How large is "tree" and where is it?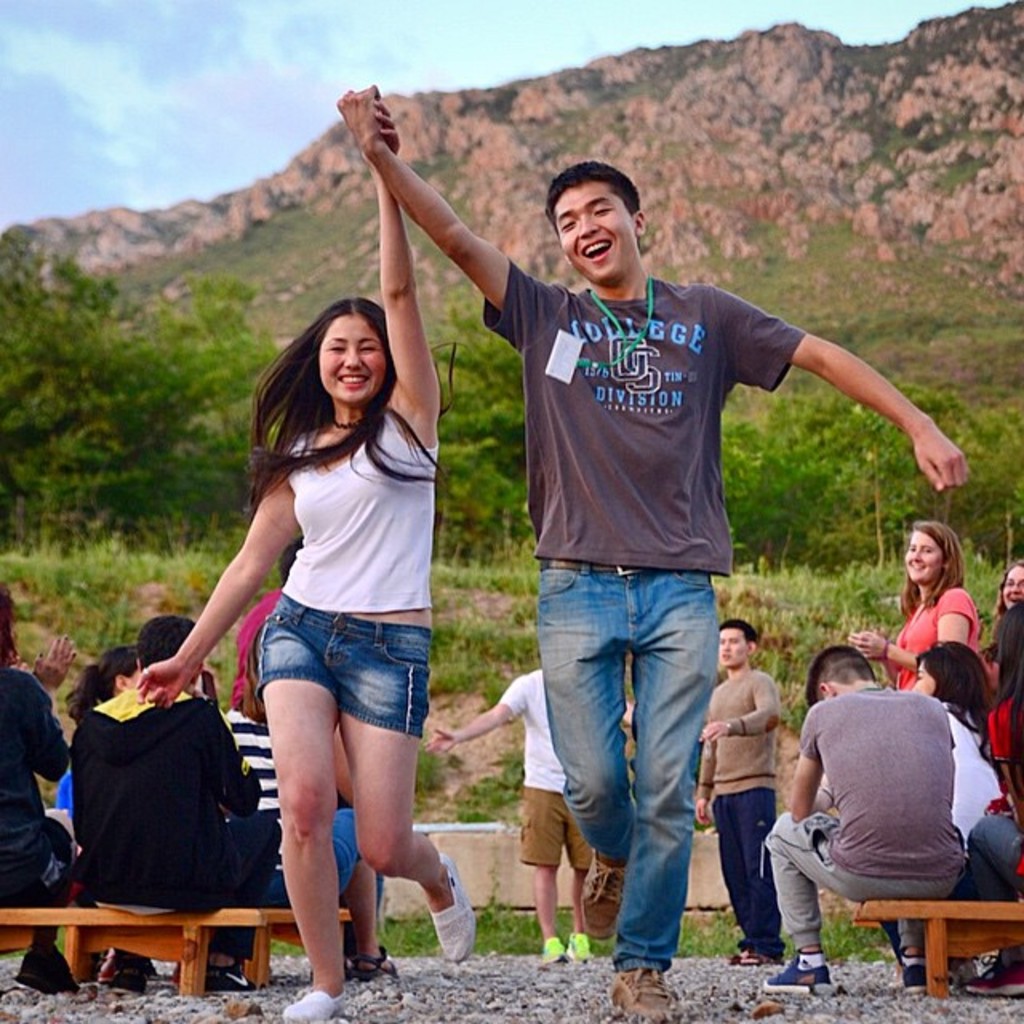
Bounding box: 0/237/1022/571.
